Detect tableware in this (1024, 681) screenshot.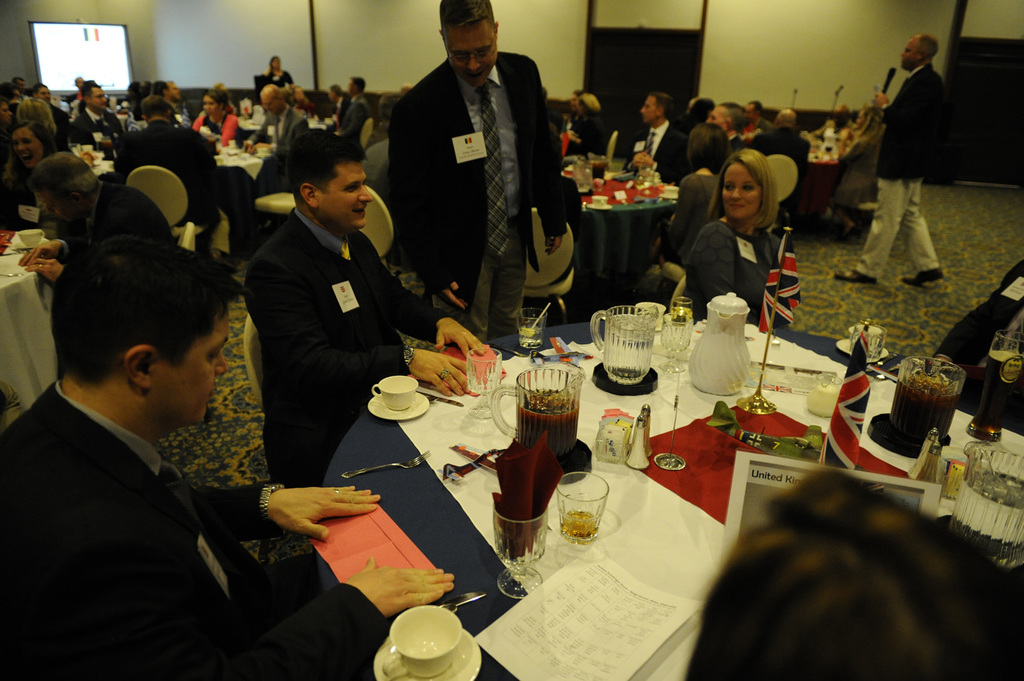
Detection: [369, 375, 425, 422].
